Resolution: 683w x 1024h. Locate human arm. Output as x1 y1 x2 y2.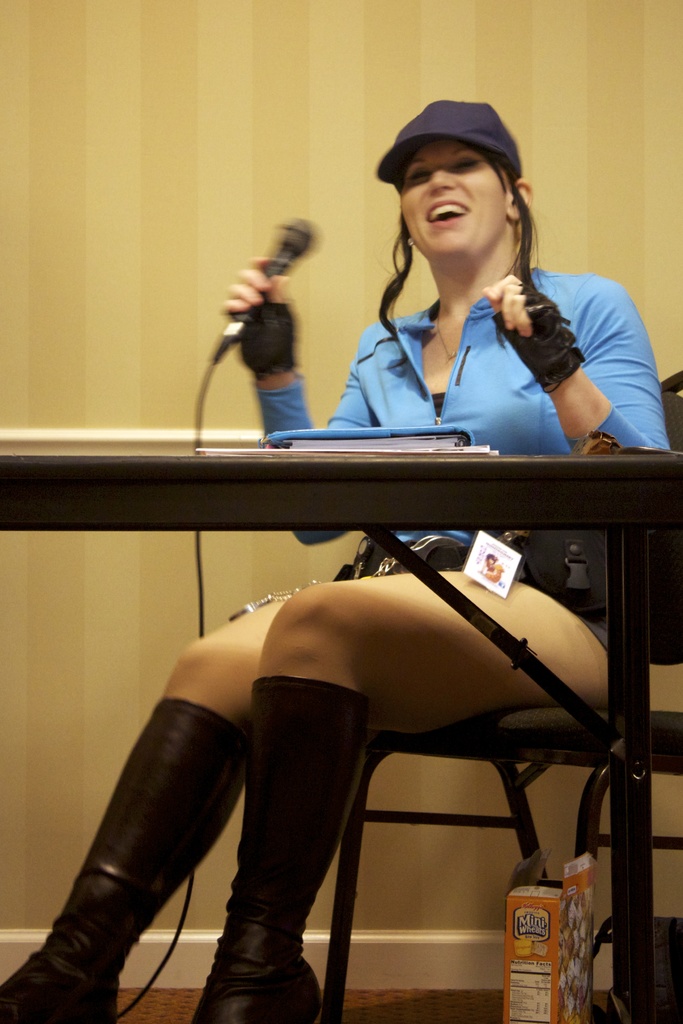
511 300 640 454.
